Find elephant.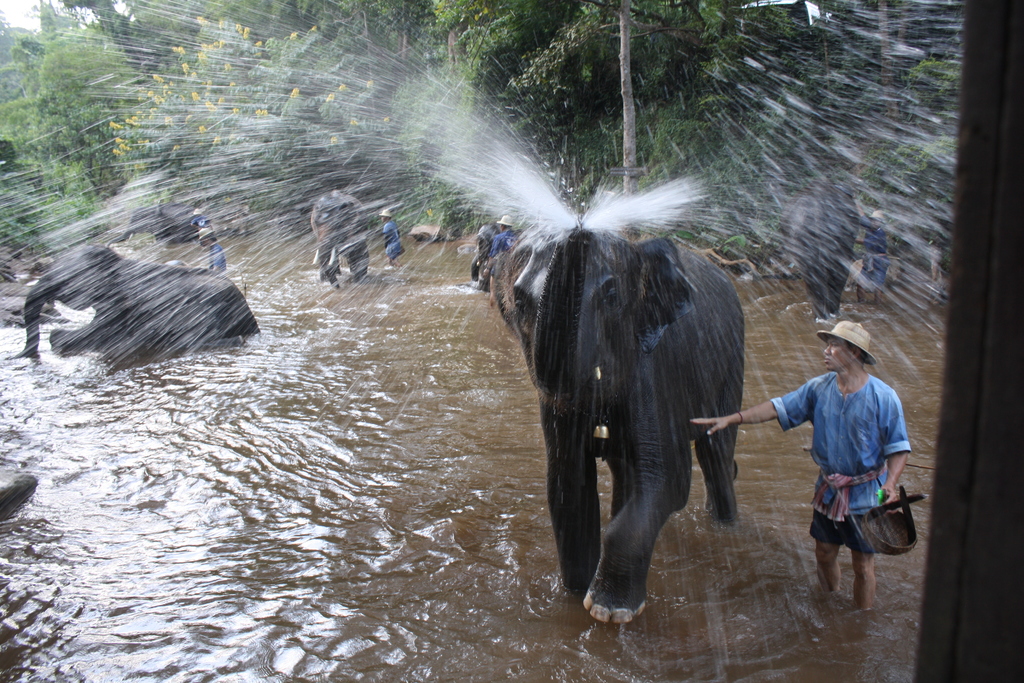
[left=10, top=240, right=262, bottom=381].
